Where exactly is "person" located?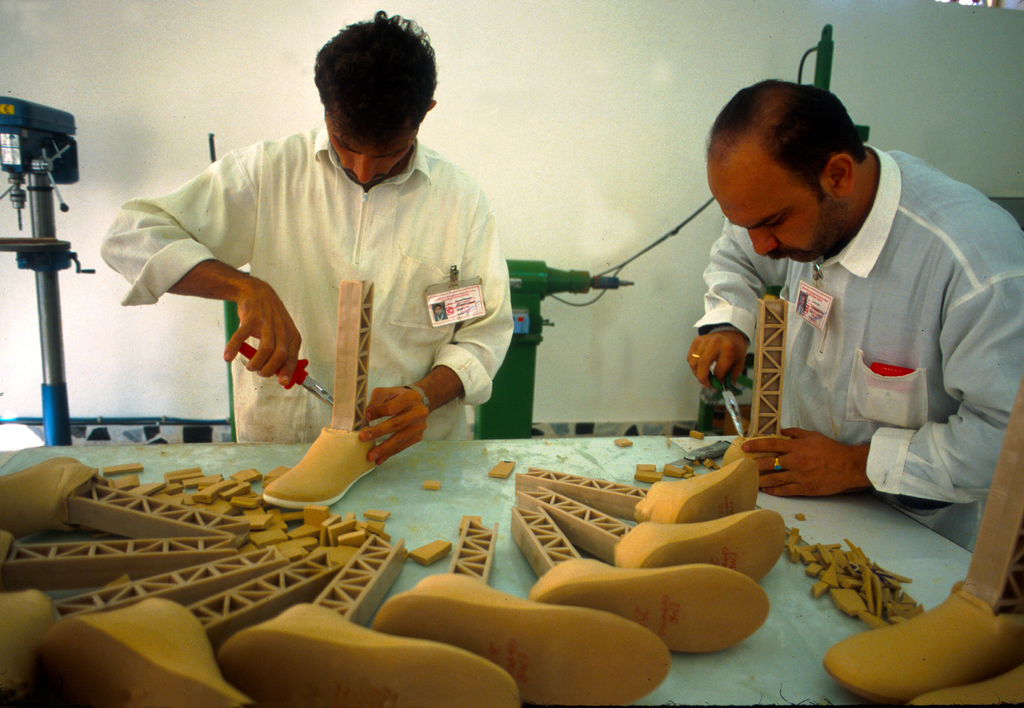
Its bounding box is 697,84,1021,582.
